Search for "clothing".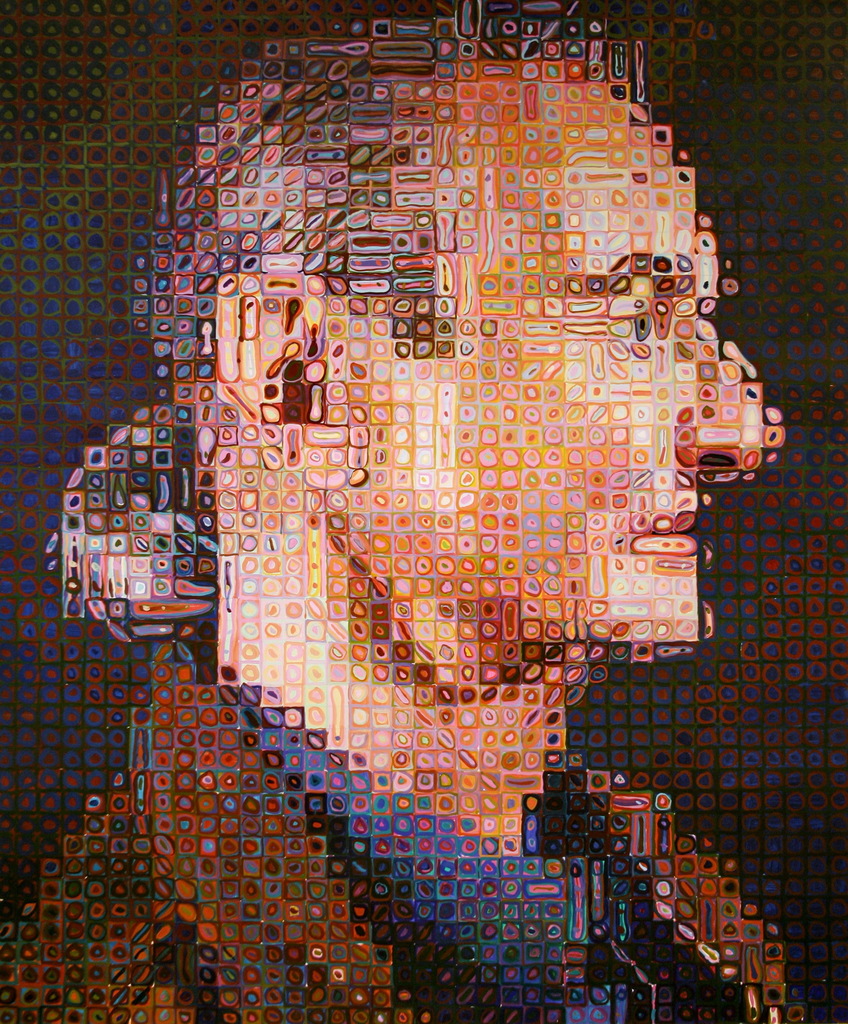
Found at 0,634,801,1023.
